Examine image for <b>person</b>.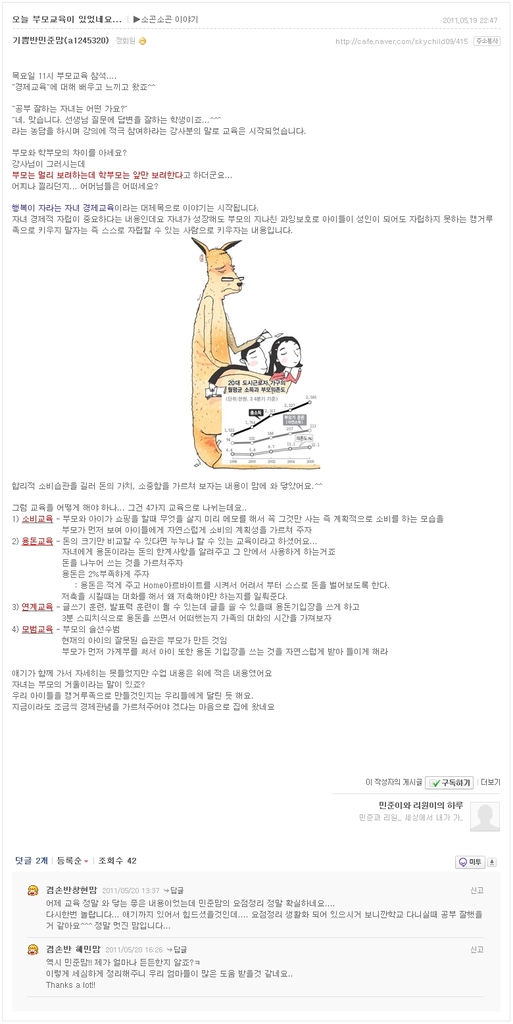
Examination result: 266/335/303/380.
